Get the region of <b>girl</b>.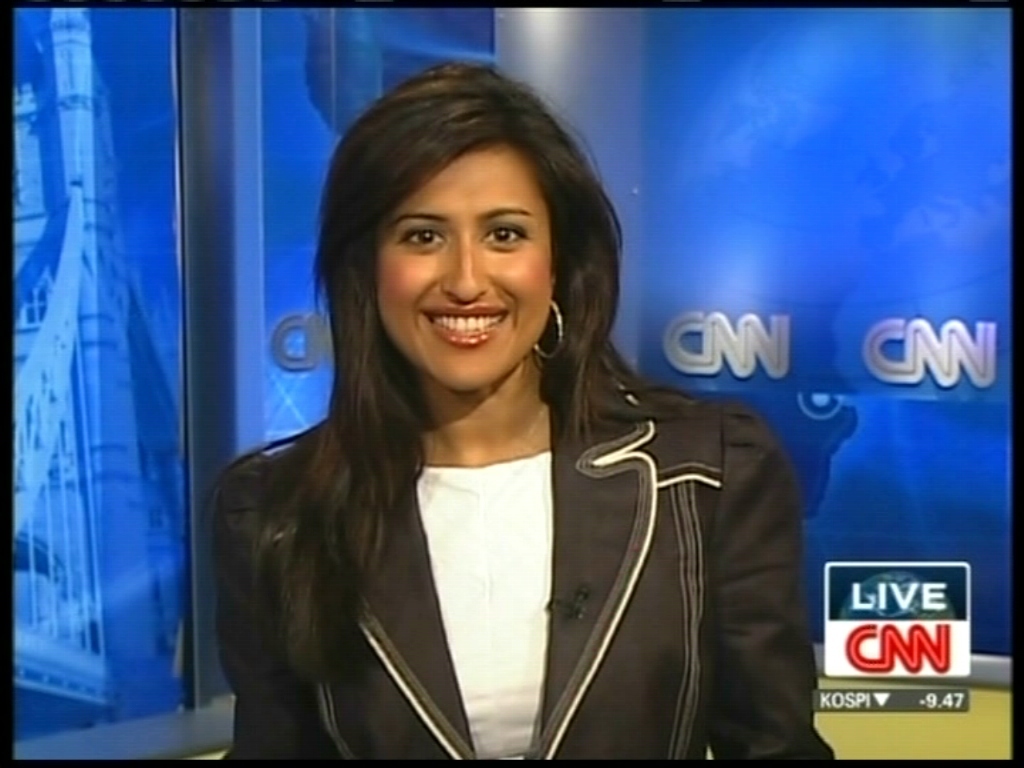
210, 61, 832, 758.
